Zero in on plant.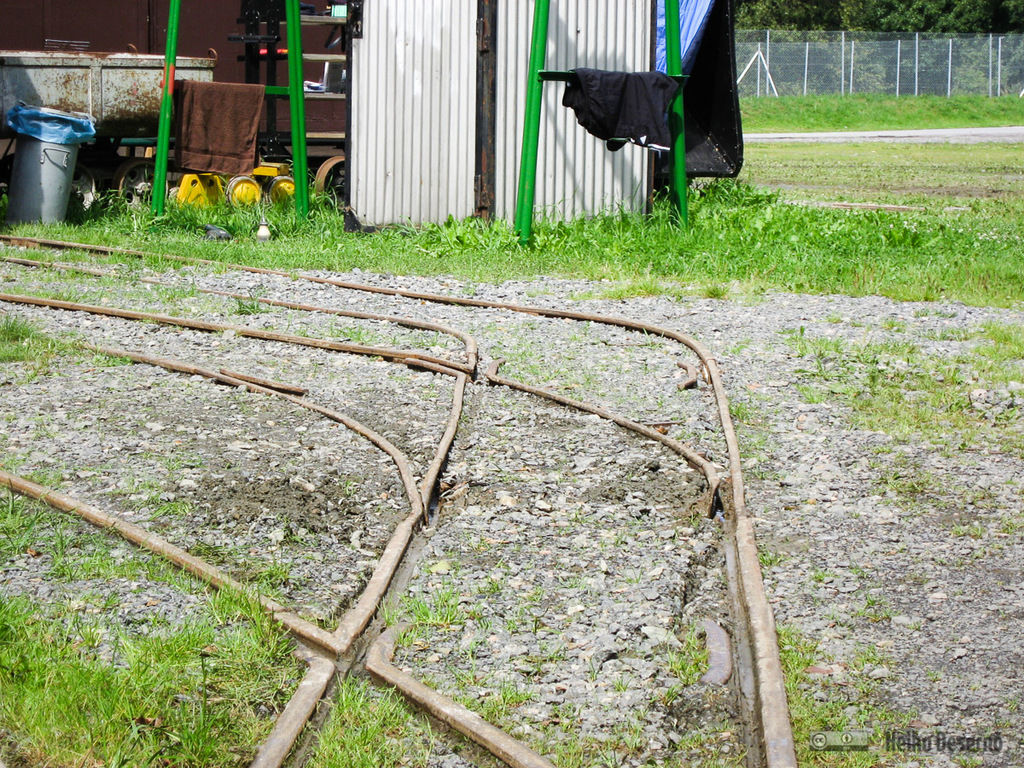
Zeroed in: (x1=568, y1=507, x2=590, y2=526).
